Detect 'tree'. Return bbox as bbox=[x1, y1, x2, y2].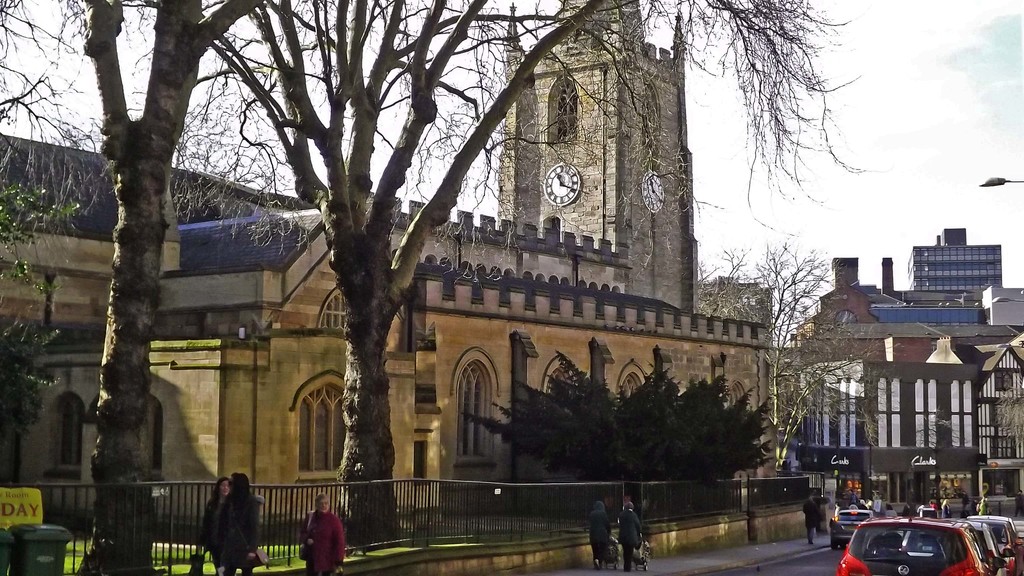
bbox=[991, 381, 1023, 468].
